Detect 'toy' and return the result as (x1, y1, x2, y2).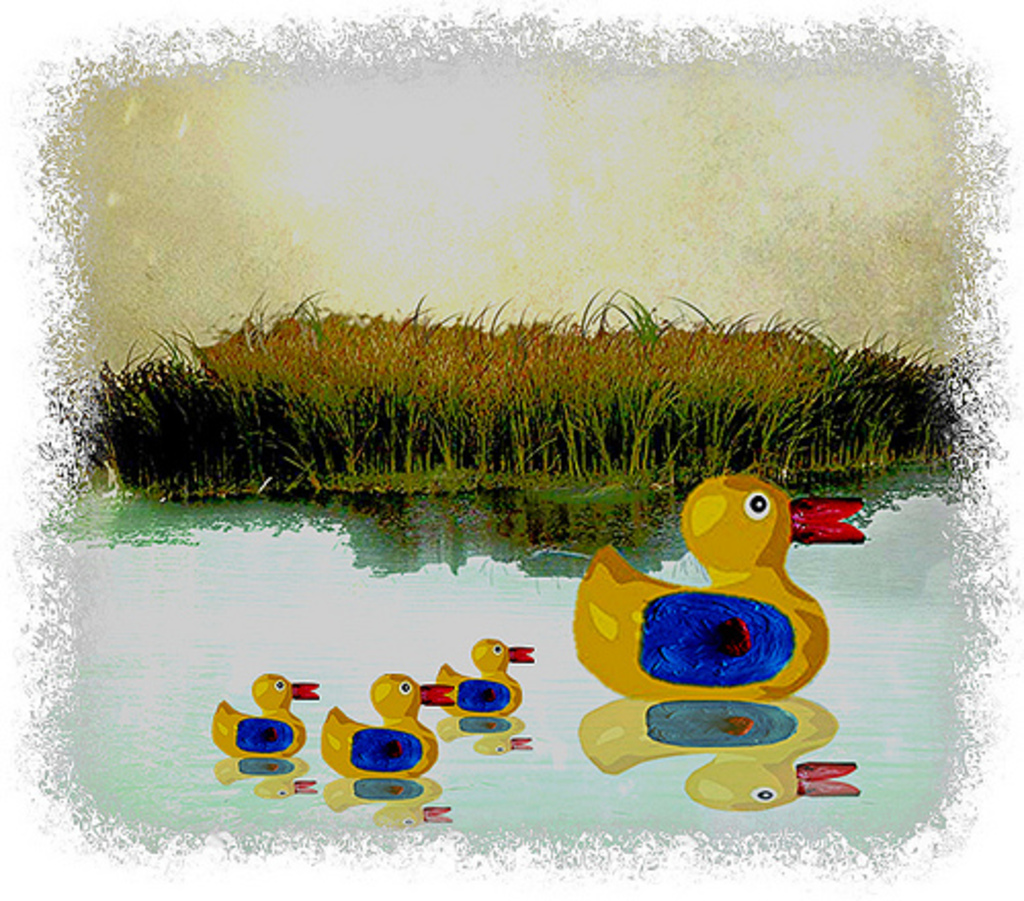
(567, 471, 856, 729).
